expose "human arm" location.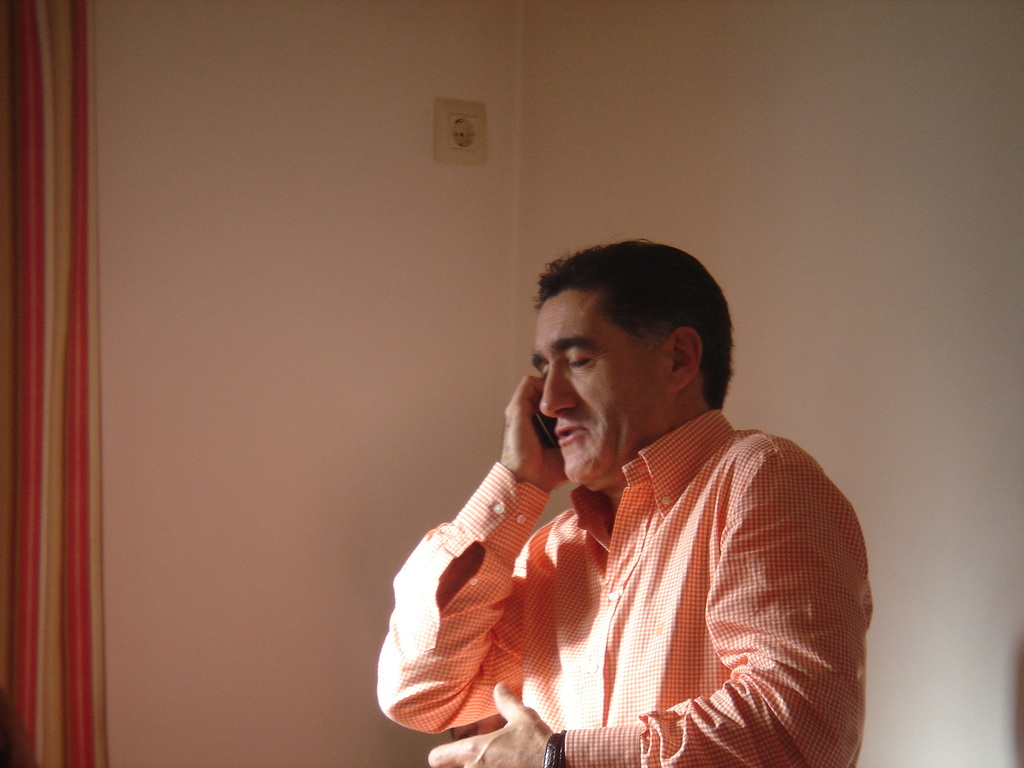
Exposed at [399,454,550,739].
